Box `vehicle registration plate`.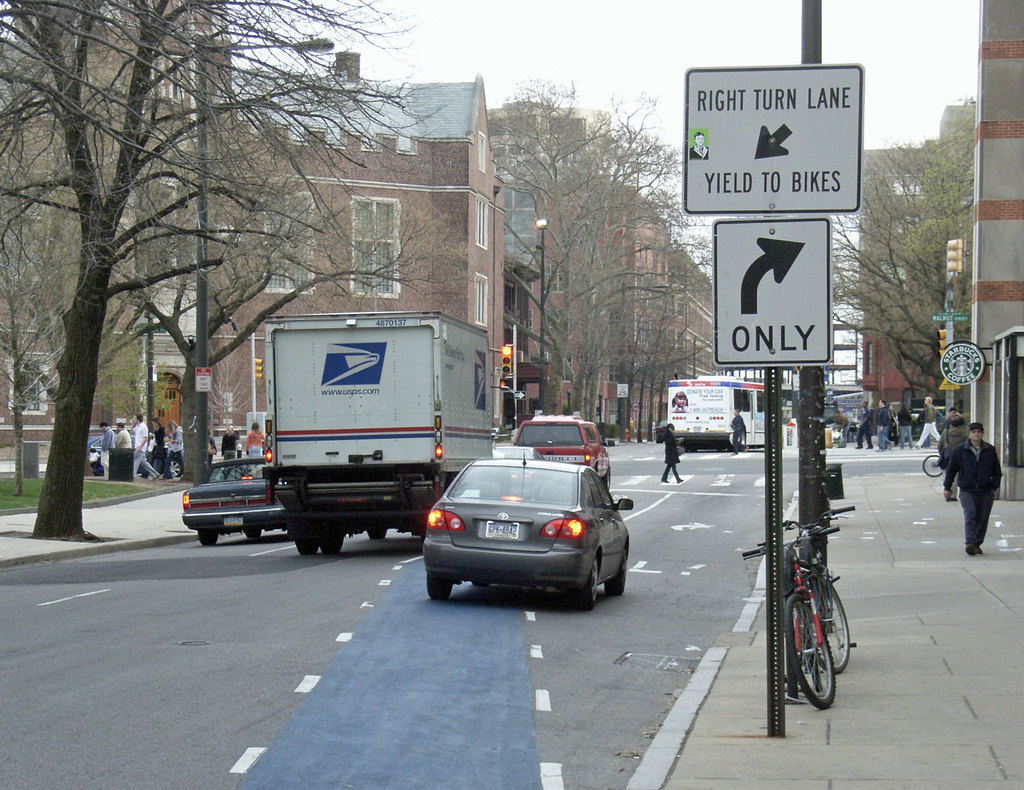
<bbox>483, 521, 521, 542</bbox>.
